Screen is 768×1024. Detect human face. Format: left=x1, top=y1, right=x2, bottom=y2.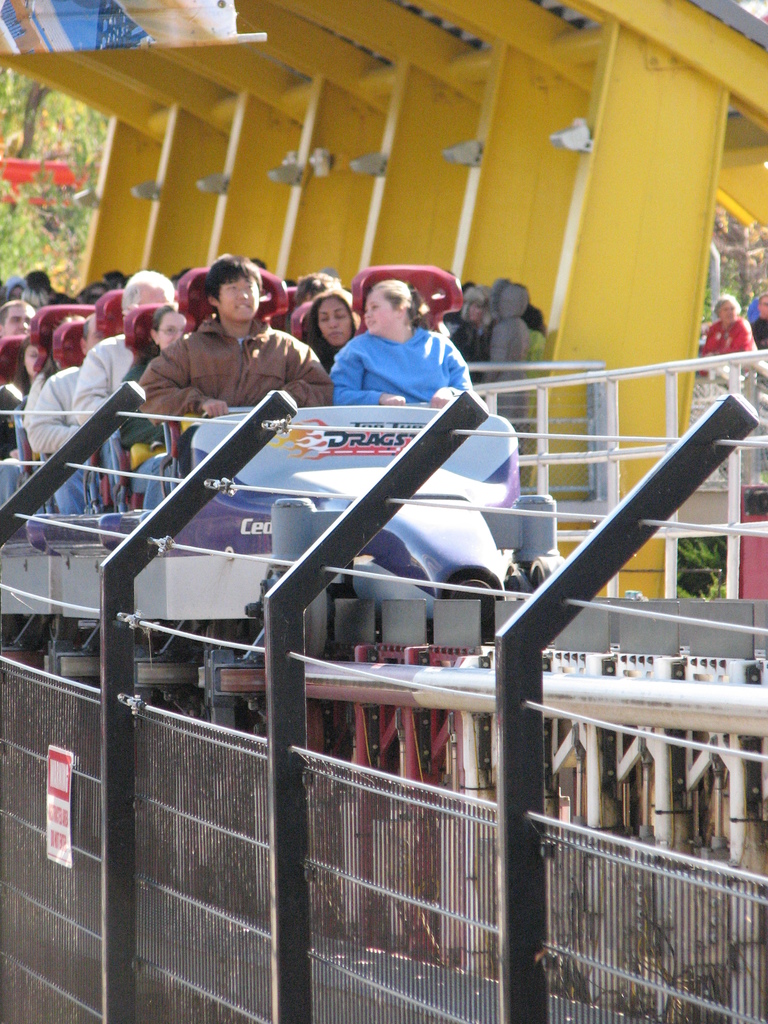
left=316, top=299, right=356, bottom=349.
